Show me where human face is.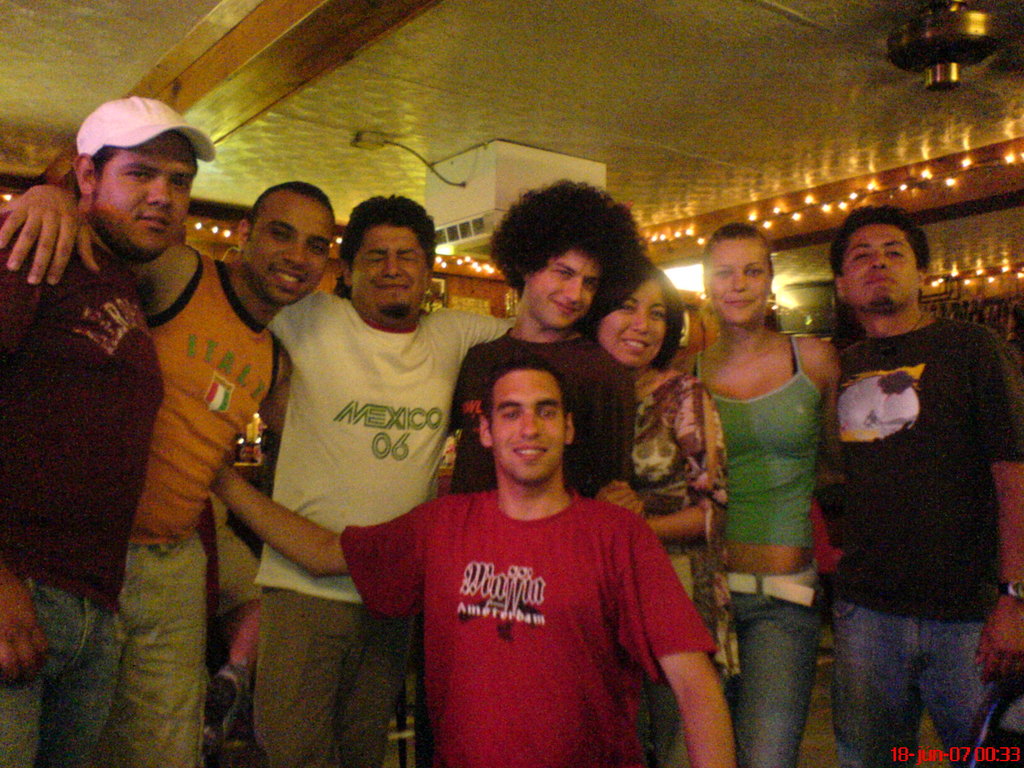
human face is at <bbox>710, 238, 773, 321</bbox>.
